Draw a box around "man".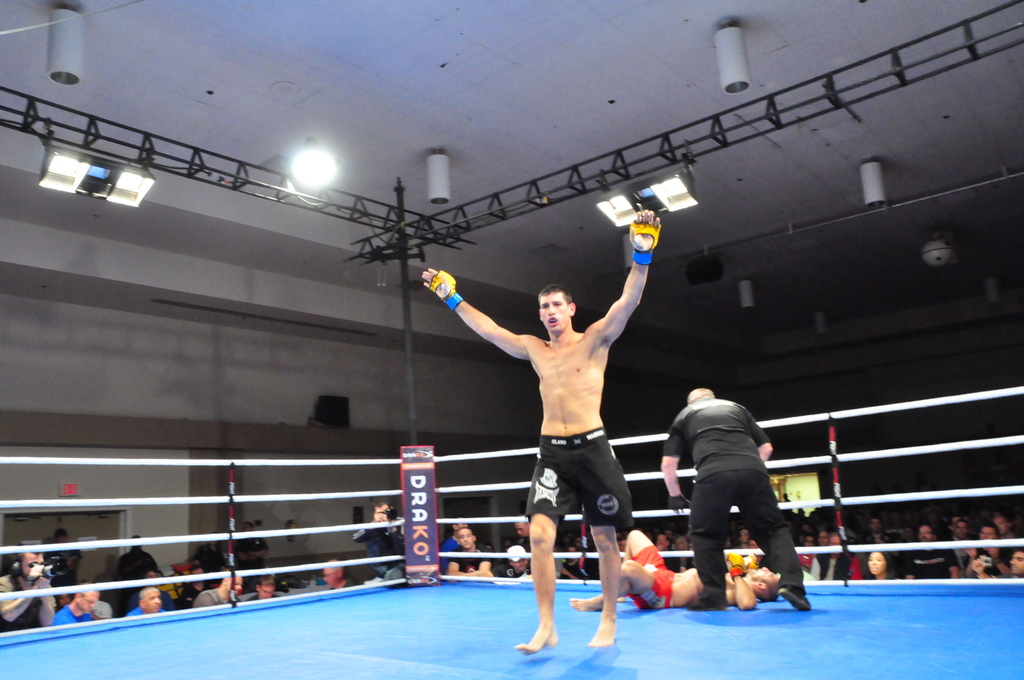
993/511/1023/547.
